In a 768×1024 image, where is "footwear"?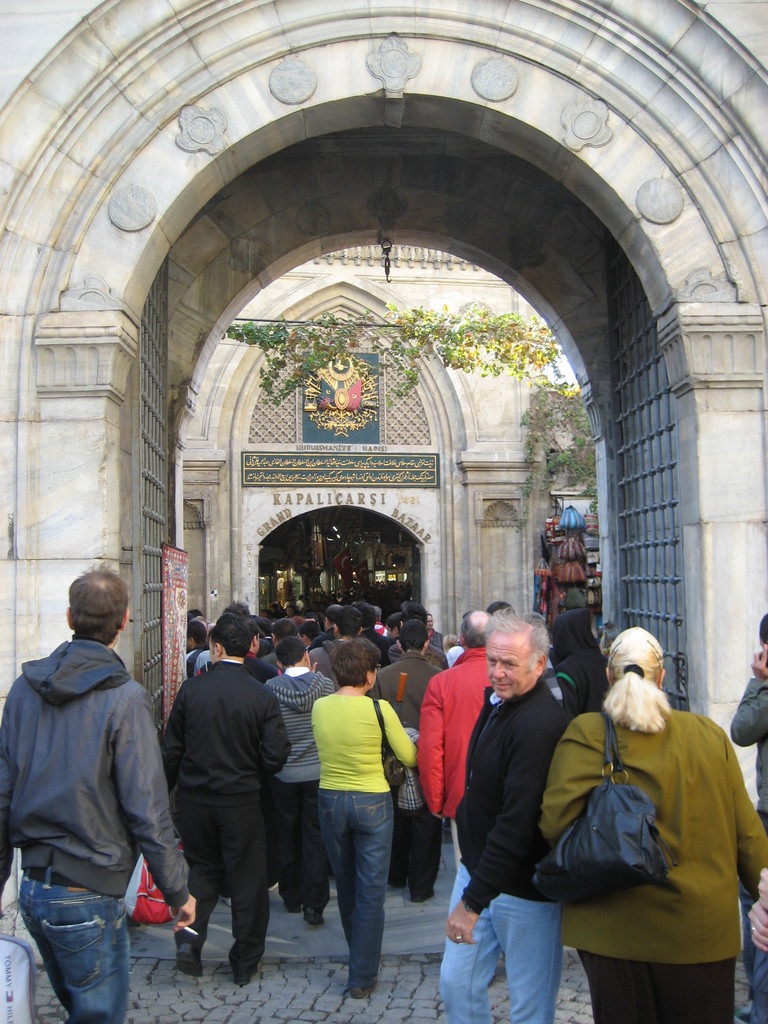
left=216, top=941, right=250, bottom=989.
